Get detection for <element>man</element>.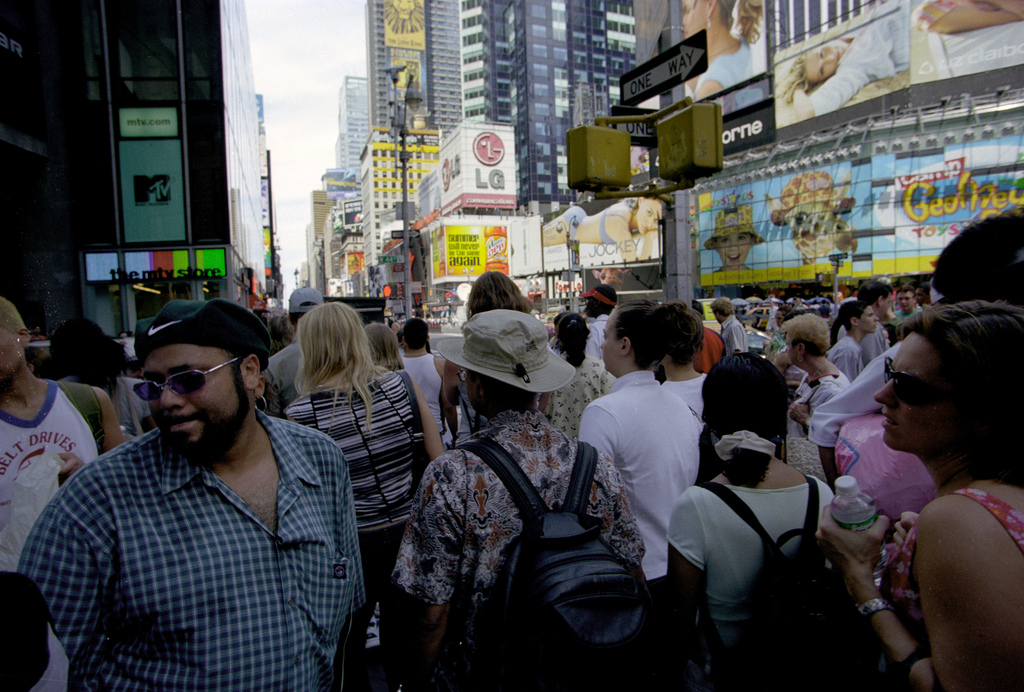
Detection: [left=691, top=301, right=725, bottom=372].
